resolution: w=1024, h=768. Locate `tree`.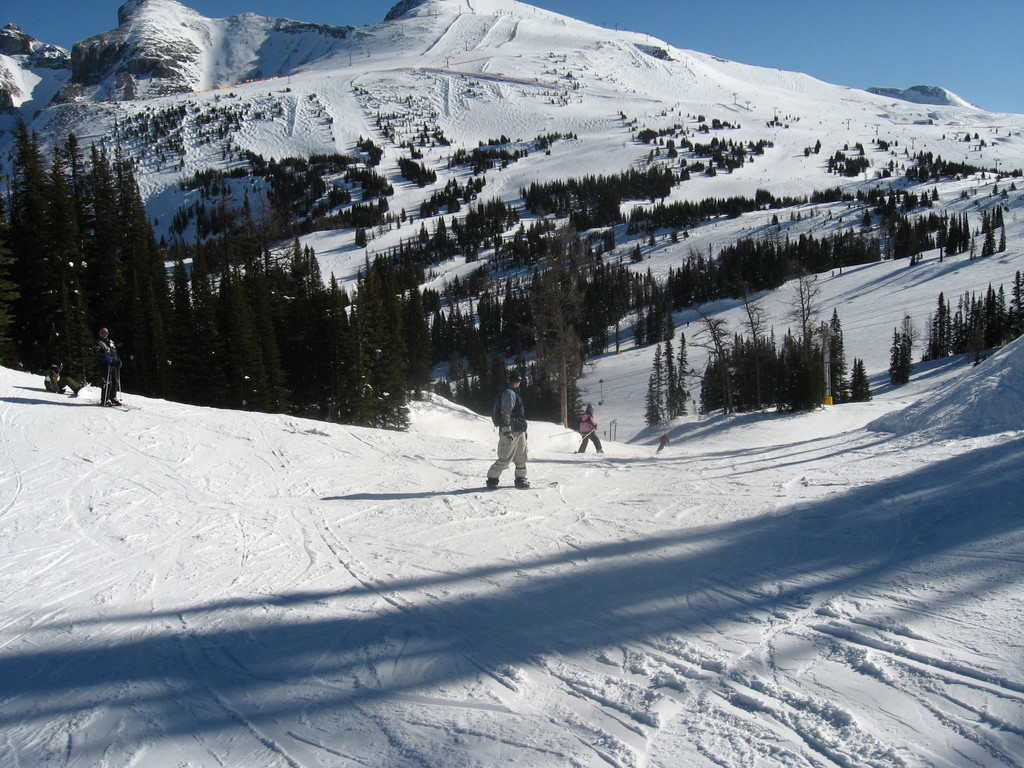
(891,329,899,382).
